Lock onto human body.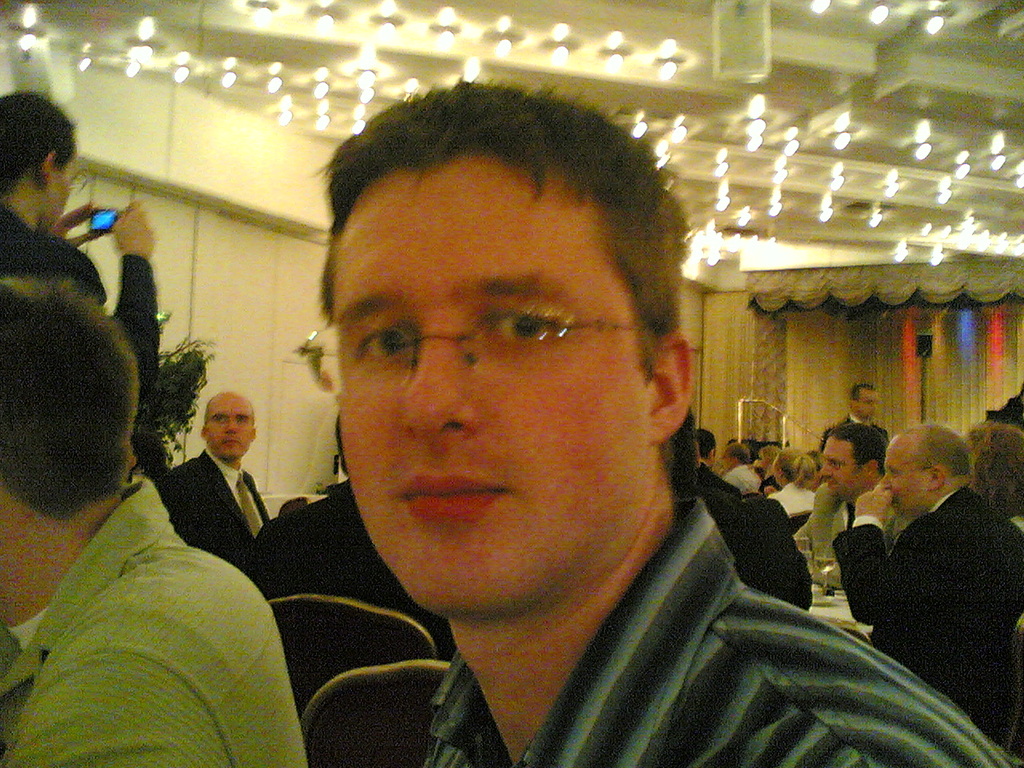
Locked: [309, 86, 1002, 767].
